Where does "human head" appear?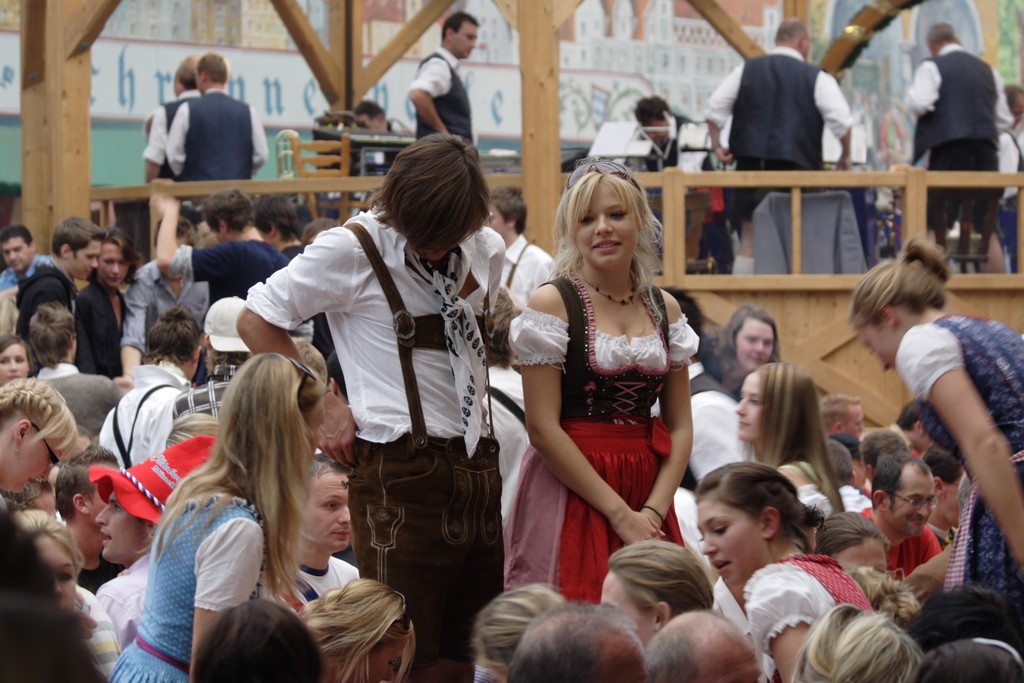
Appears at [x1=191, y1=598, x2=324, y2=682].
